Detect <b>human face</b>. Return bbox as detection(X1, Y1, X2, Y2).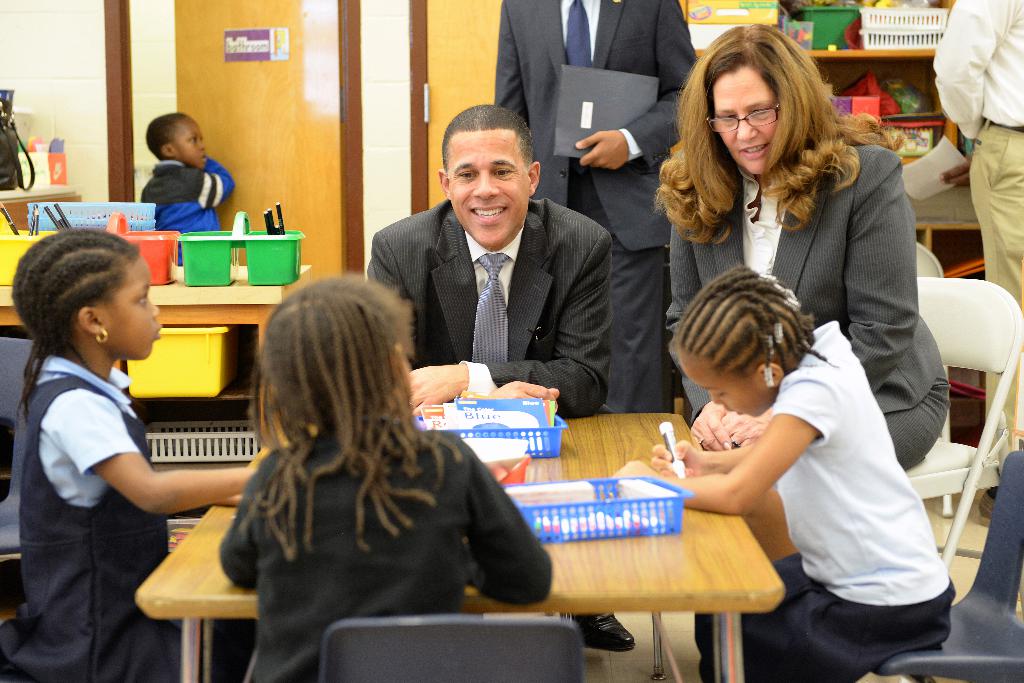
detection(676, 350, 773, 418).
